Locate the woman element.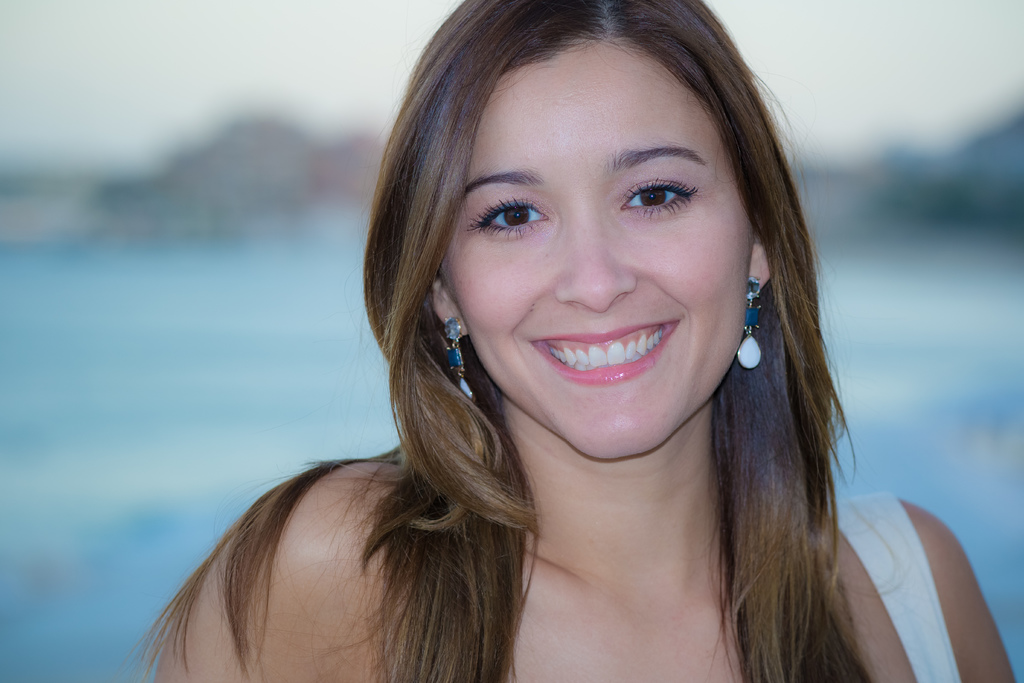
Element bbox: box=[112, 32, 901, 666].
